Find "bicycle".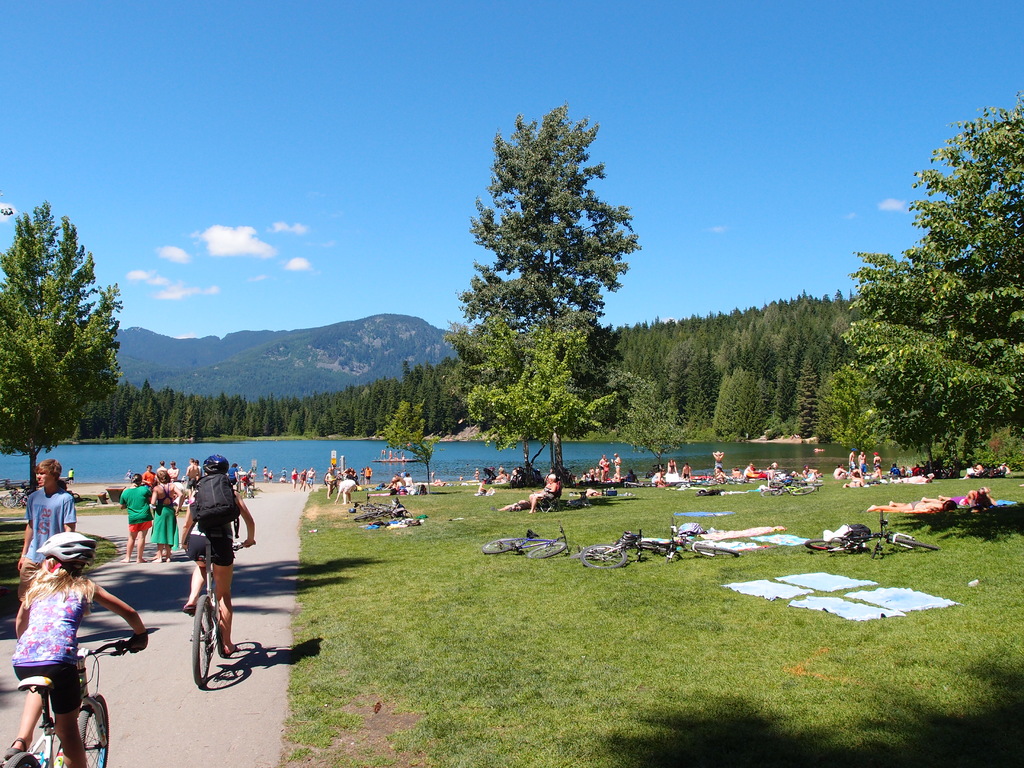
Rect(642, 517, 742, 565).
